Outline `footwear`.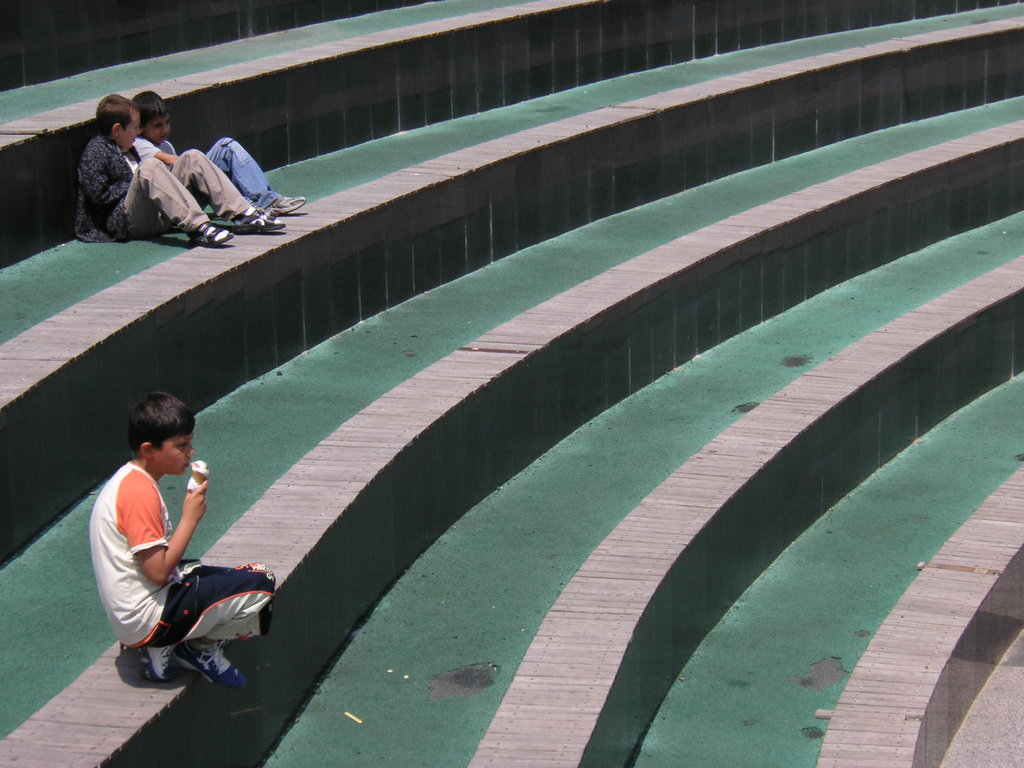
Outline: 186:218:229:245.
